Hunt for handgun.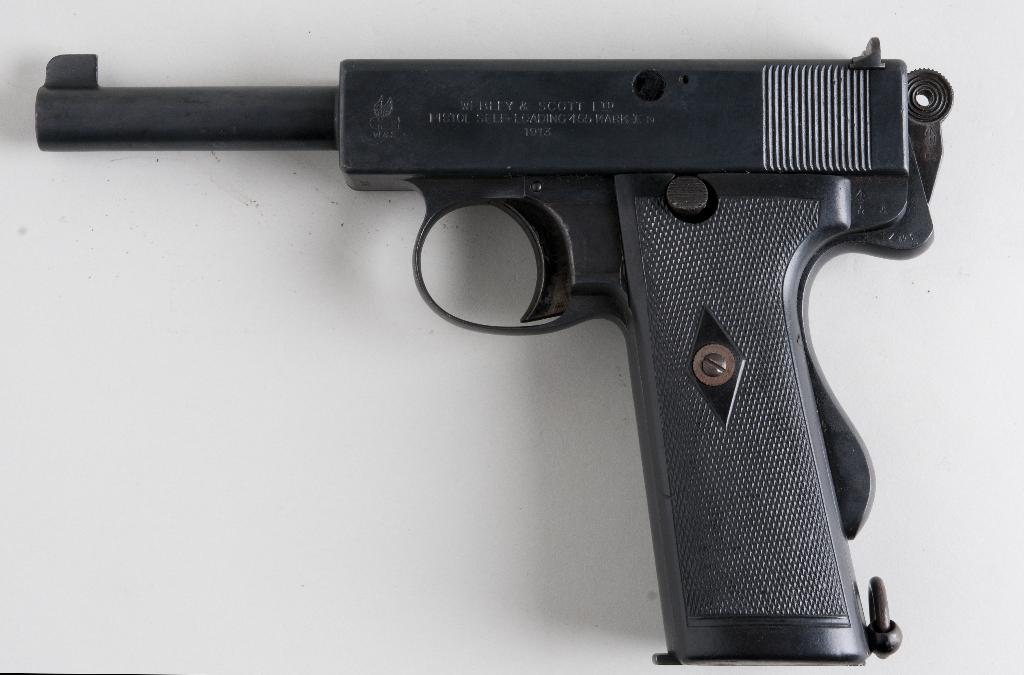
Hunted down at (33,53,952,667).
